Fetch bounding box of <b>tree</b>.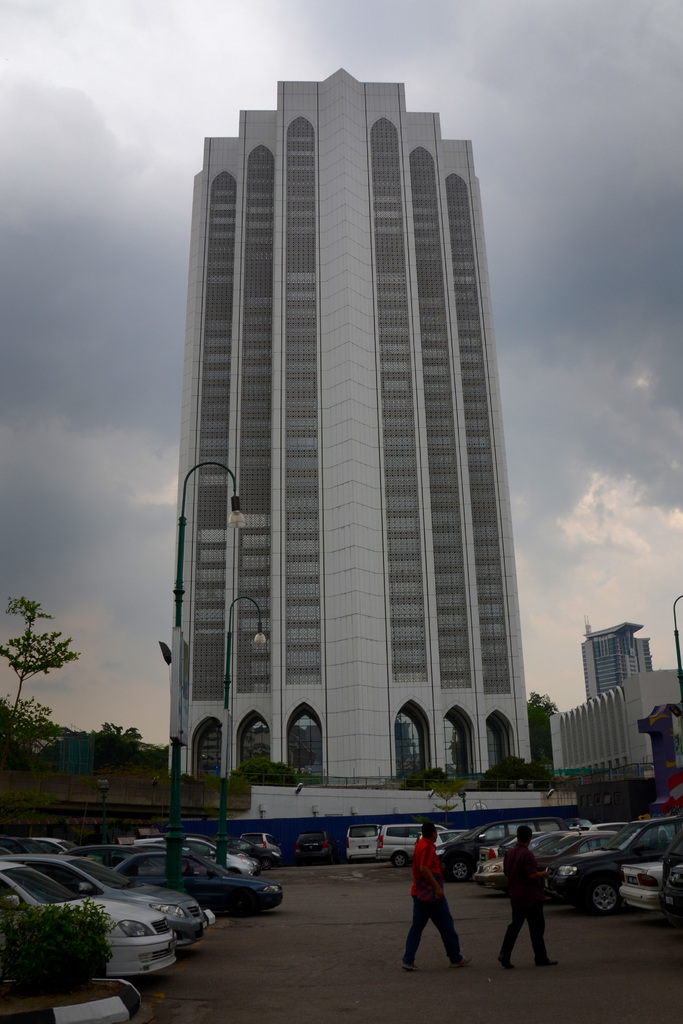
Bbox: bbox(50, 717, 174, 774).
